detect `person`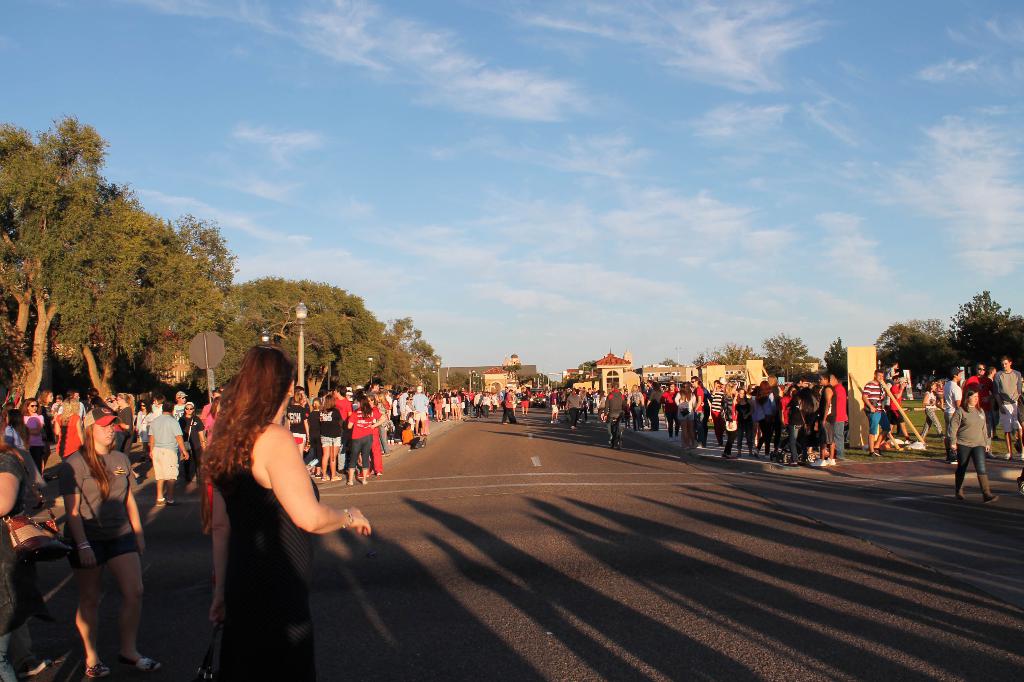
x1=954, y1=367, x2=999, y2=504
